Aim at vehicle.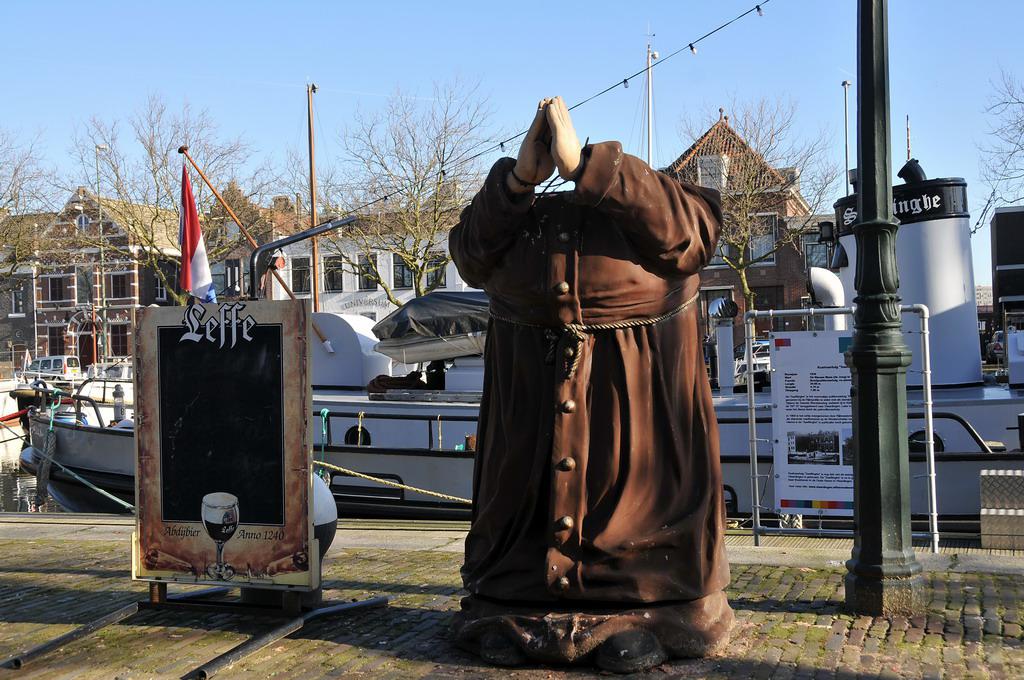
Aimed at bbox(16, 355, 82, 387).
